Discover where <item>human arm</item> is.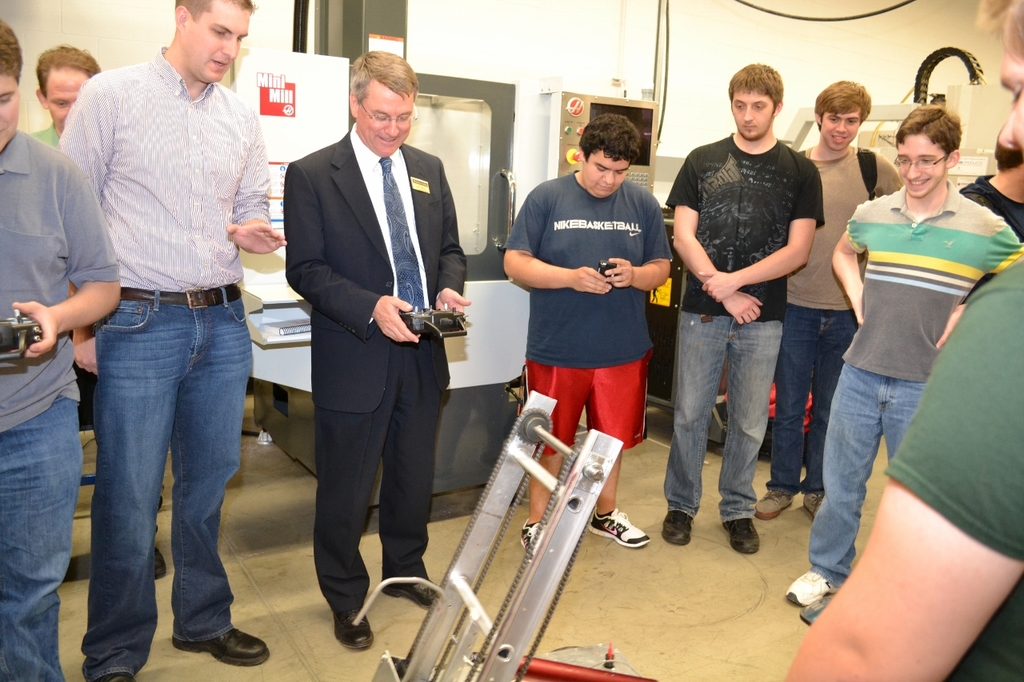
Discovered at [x1=870, y1=152, x2=902, y2=198].
